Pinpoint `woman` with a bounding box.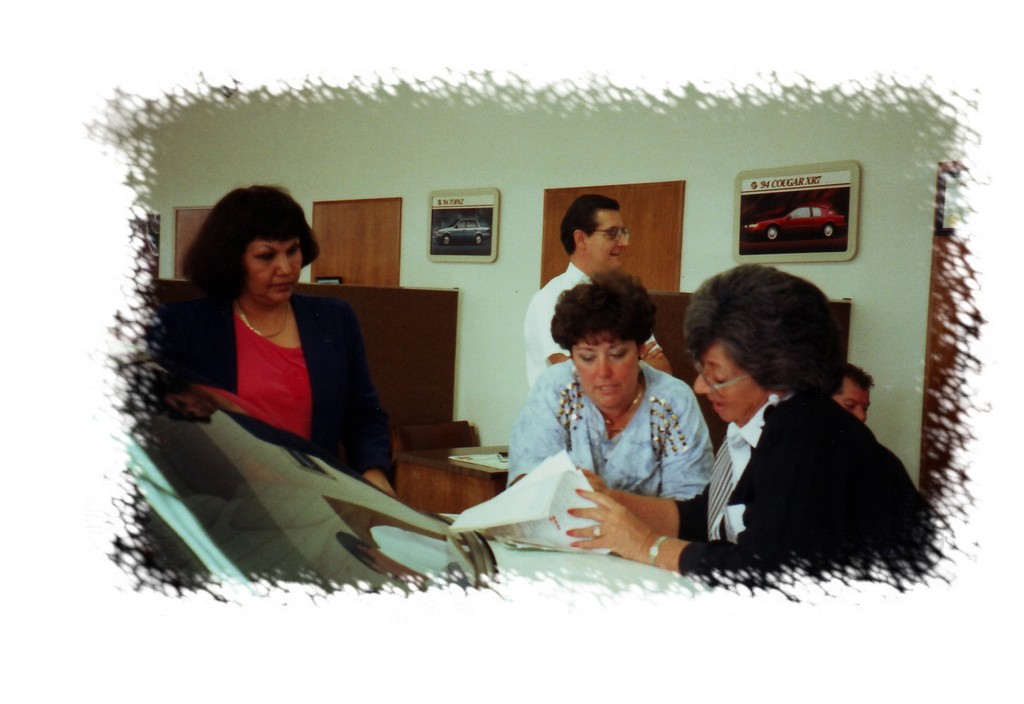
bbox=[165, 194, 373, 486].
